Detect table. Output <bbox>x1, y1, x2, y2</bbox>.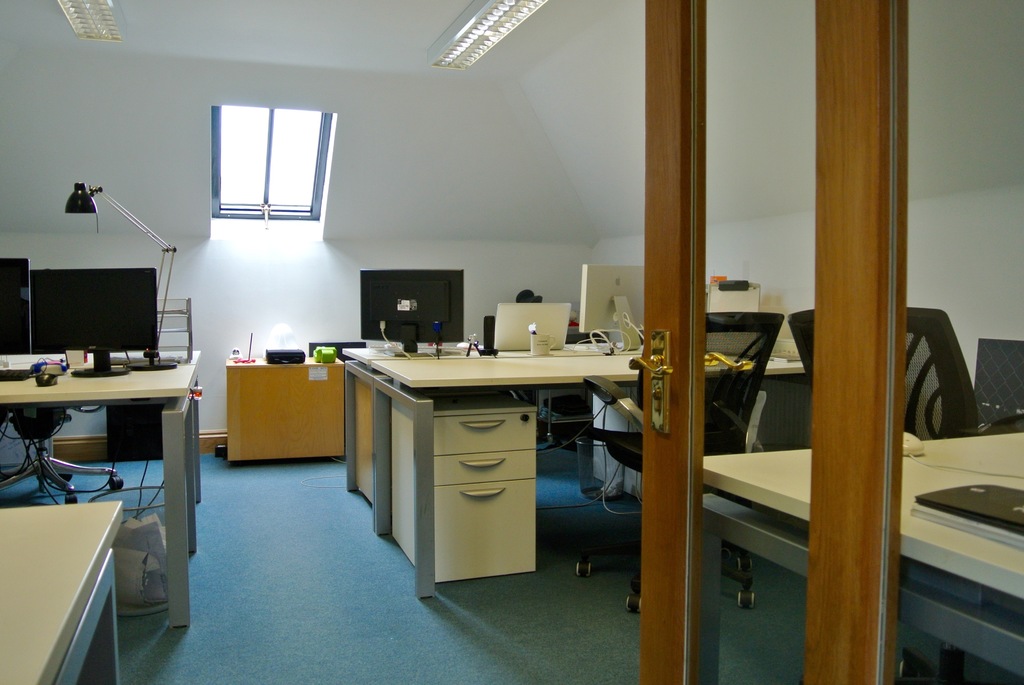
<bbox>6, 337, 195, 576</bbox>.
